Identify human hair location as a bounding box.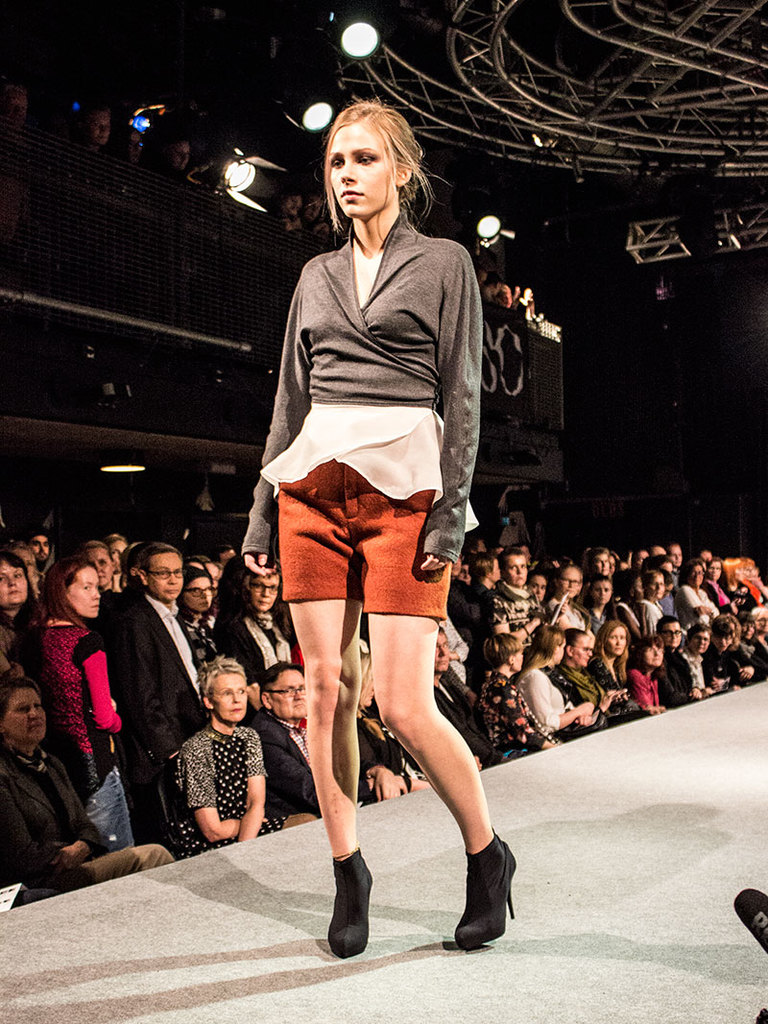
l=321, t=96, r=444, b=253.
